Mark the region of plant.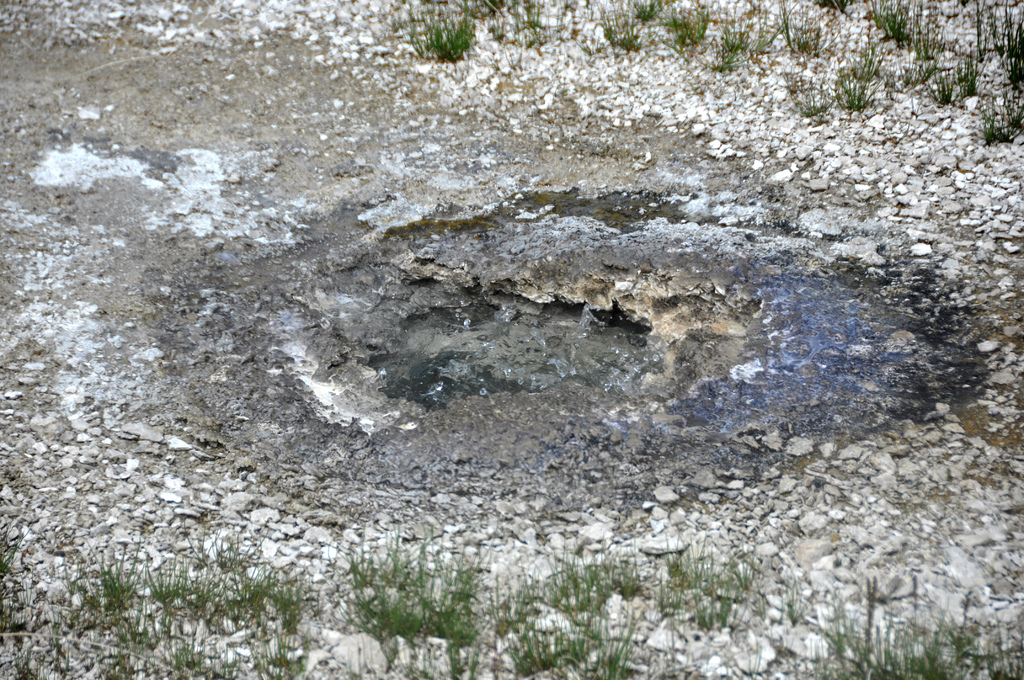
Region: 982,93,1011,143.
